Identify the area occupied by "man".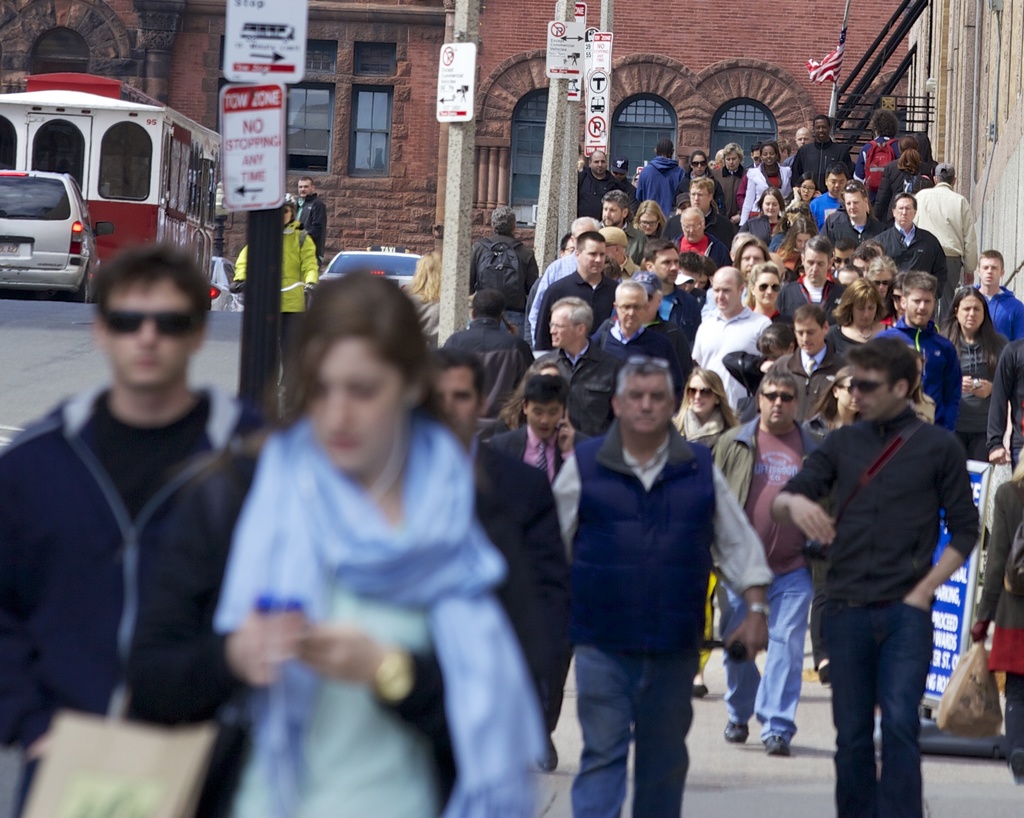
Area: bbox=(524, 300, 621, 435).
